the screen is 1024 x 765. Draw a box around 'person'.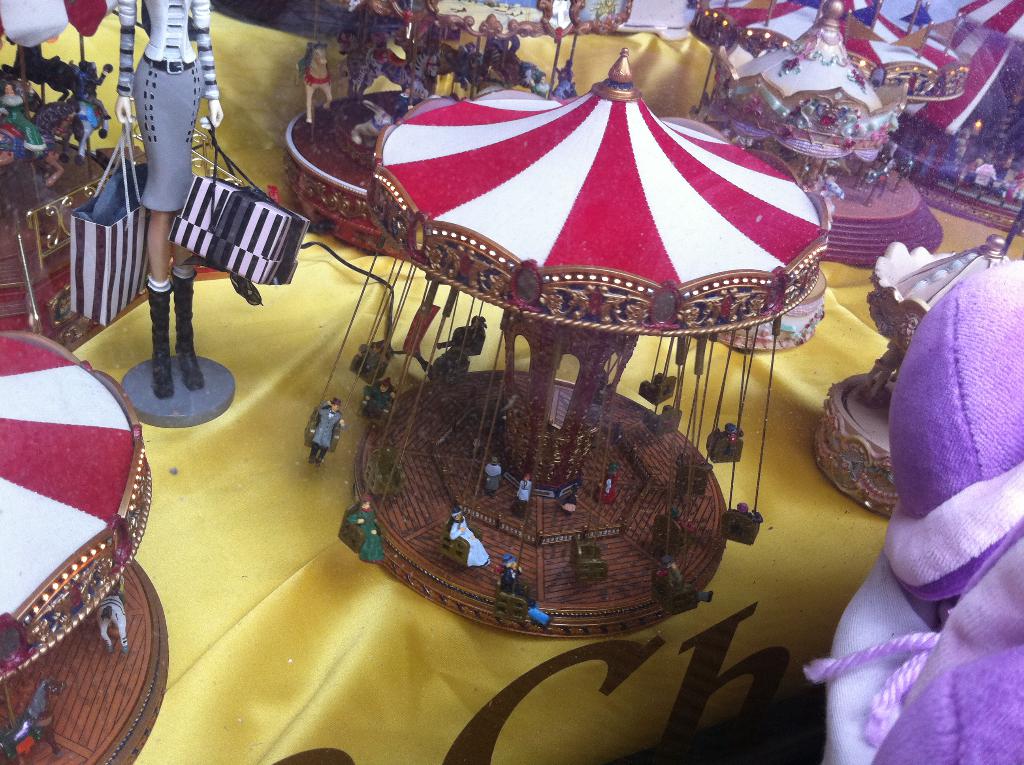
500 556 538 612.
